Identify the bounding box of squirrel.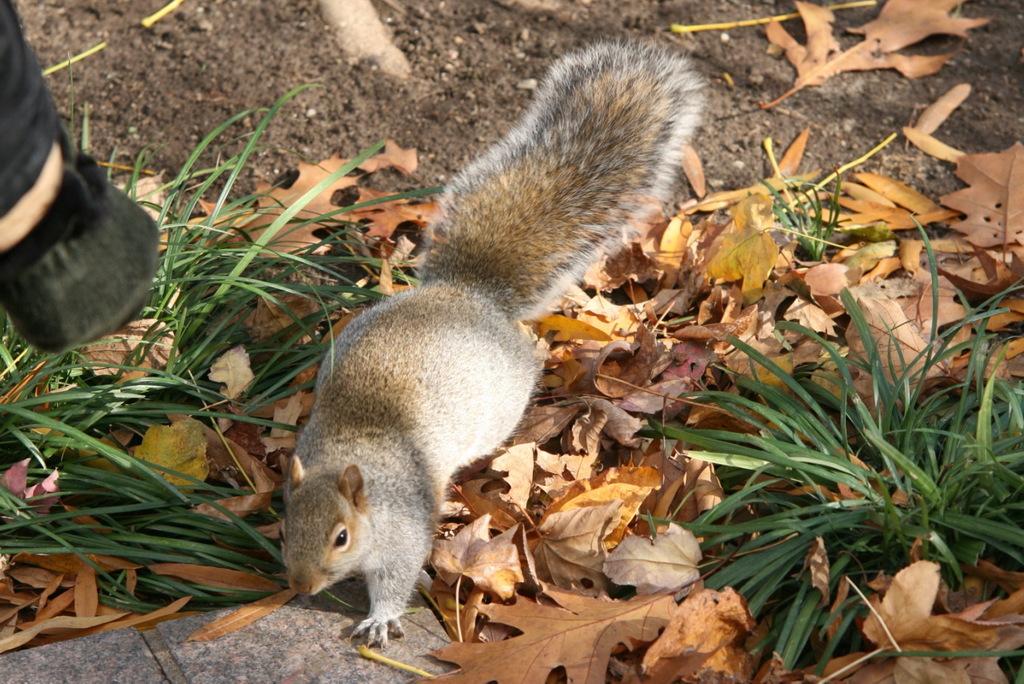
locate(275, 40, 708, 644).
